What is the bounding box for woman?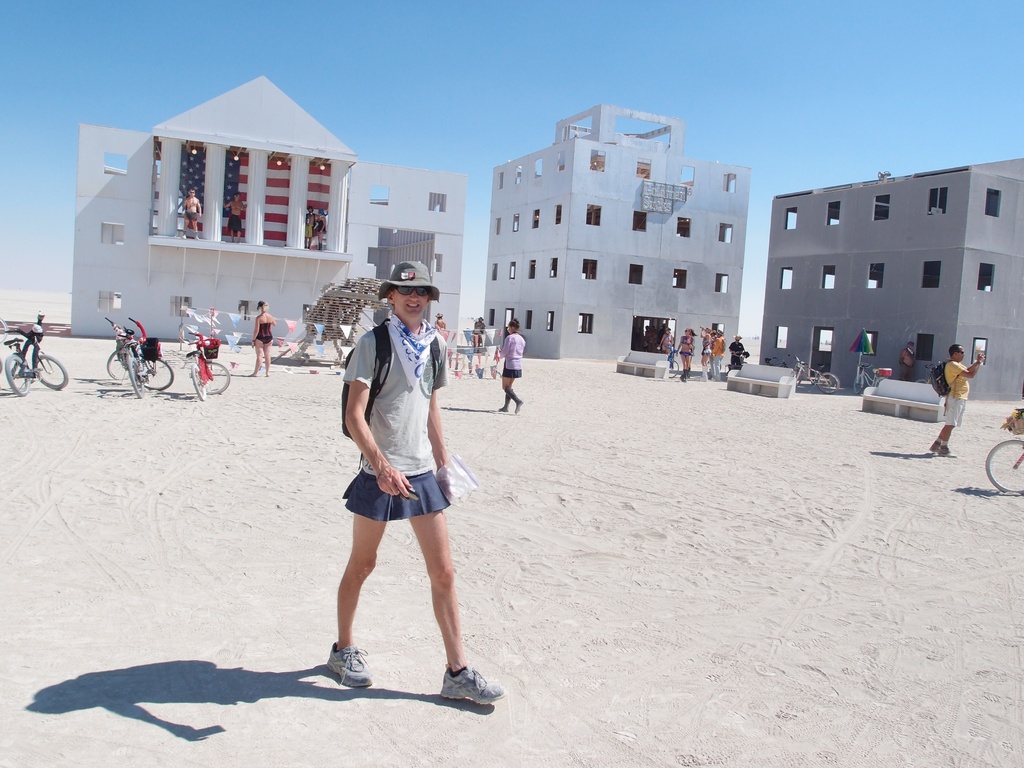
(left=708, top=330, right=717, bottom=362).
